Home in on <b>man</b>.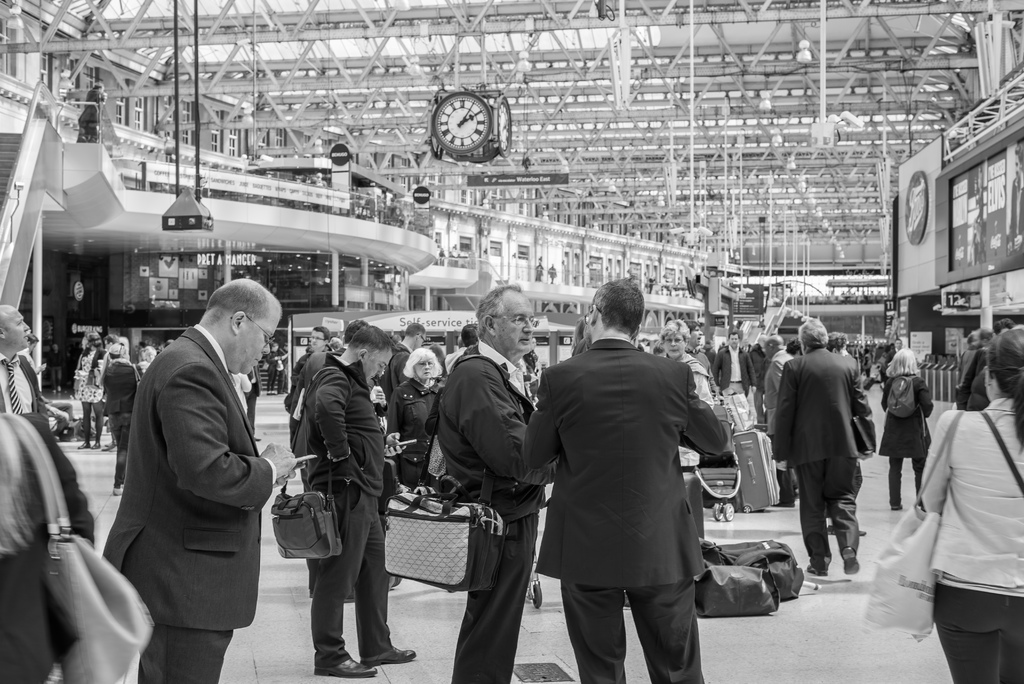
Homed in at 685 323 719 400.
